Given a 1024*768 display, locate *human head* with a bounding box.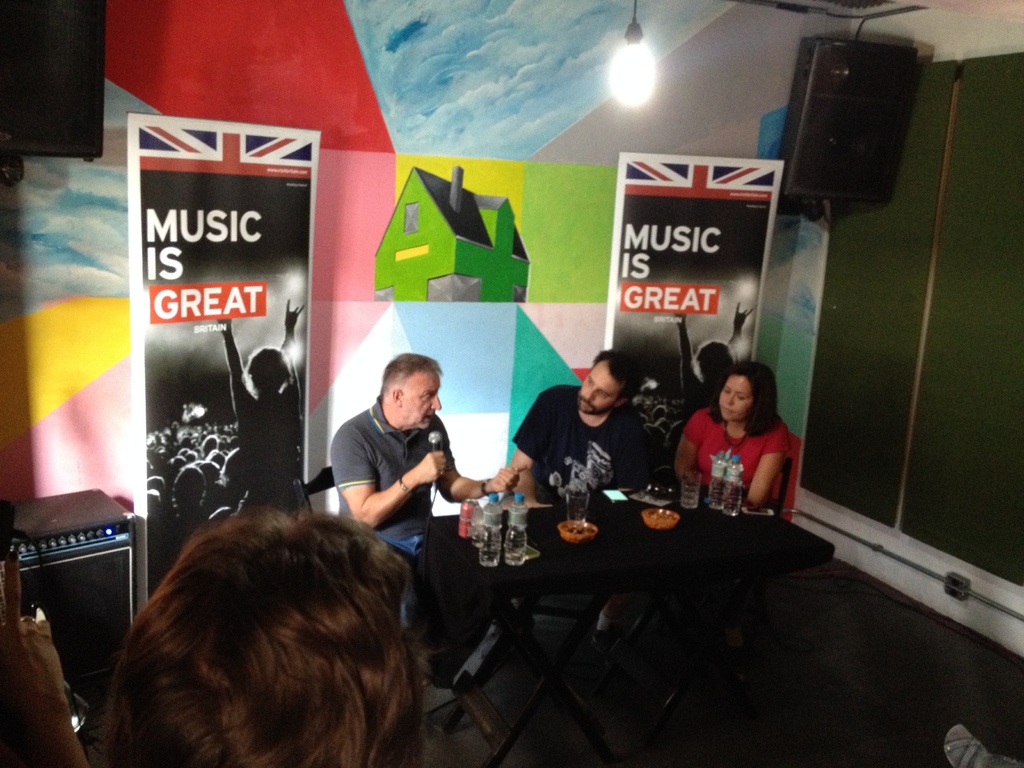
Located: detection(364, 358, 450, 436).
